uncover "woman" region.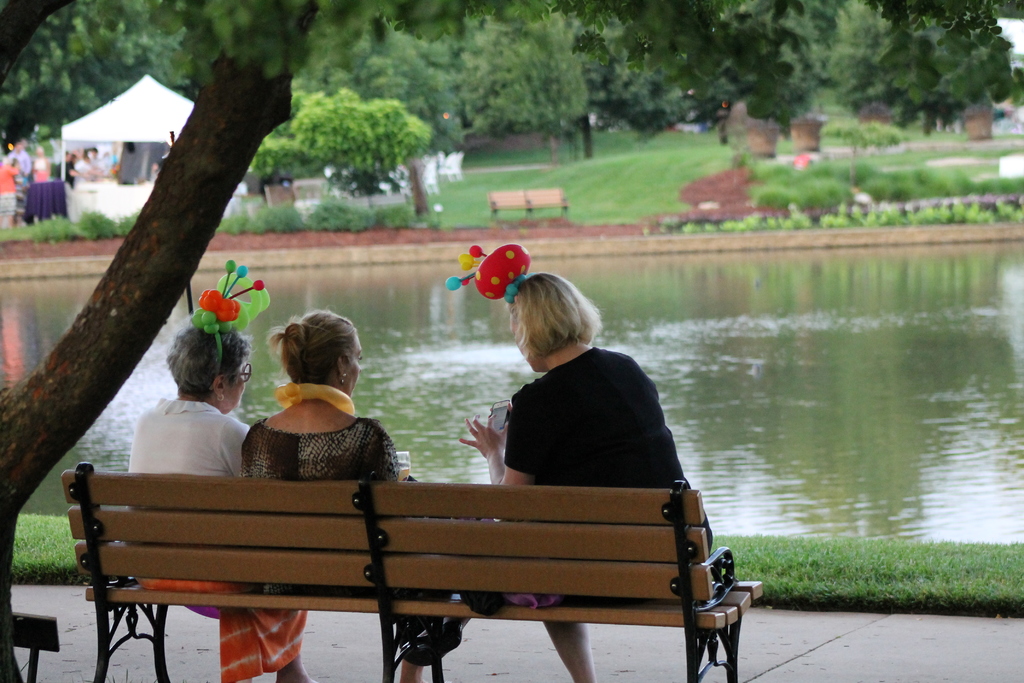
Uncovered: bbox=(237, 304, 449, 682).
